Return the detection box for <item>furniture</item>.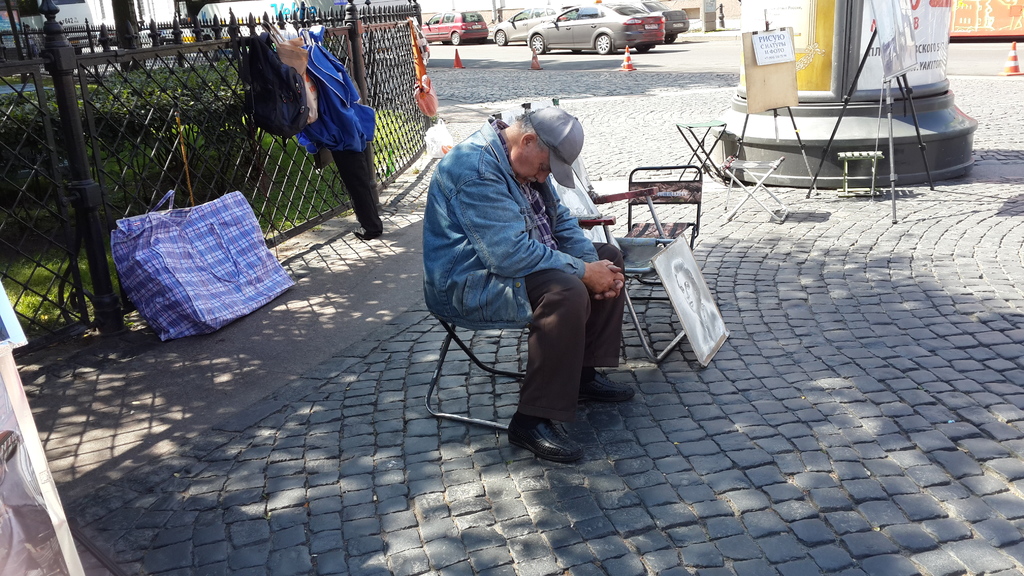
x1=492 y1=97 x2=685 y2=364.
